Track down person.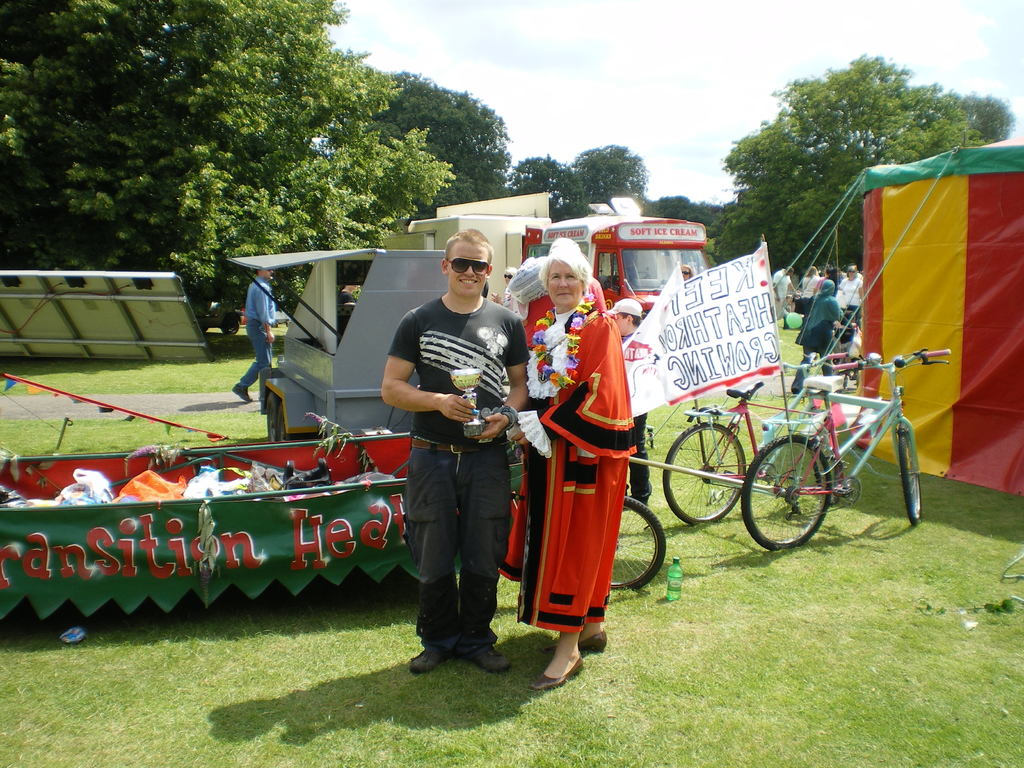
Tracked to (607, 295, 657, 504).
